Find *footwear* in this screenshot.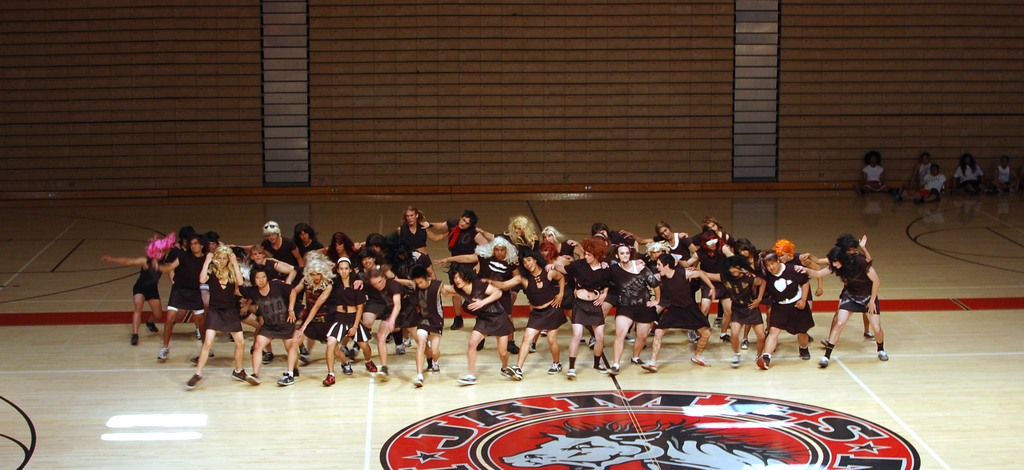
The bounding box for *footwear* is <bbox>1009, 188, 1015, 196</bbox>.
